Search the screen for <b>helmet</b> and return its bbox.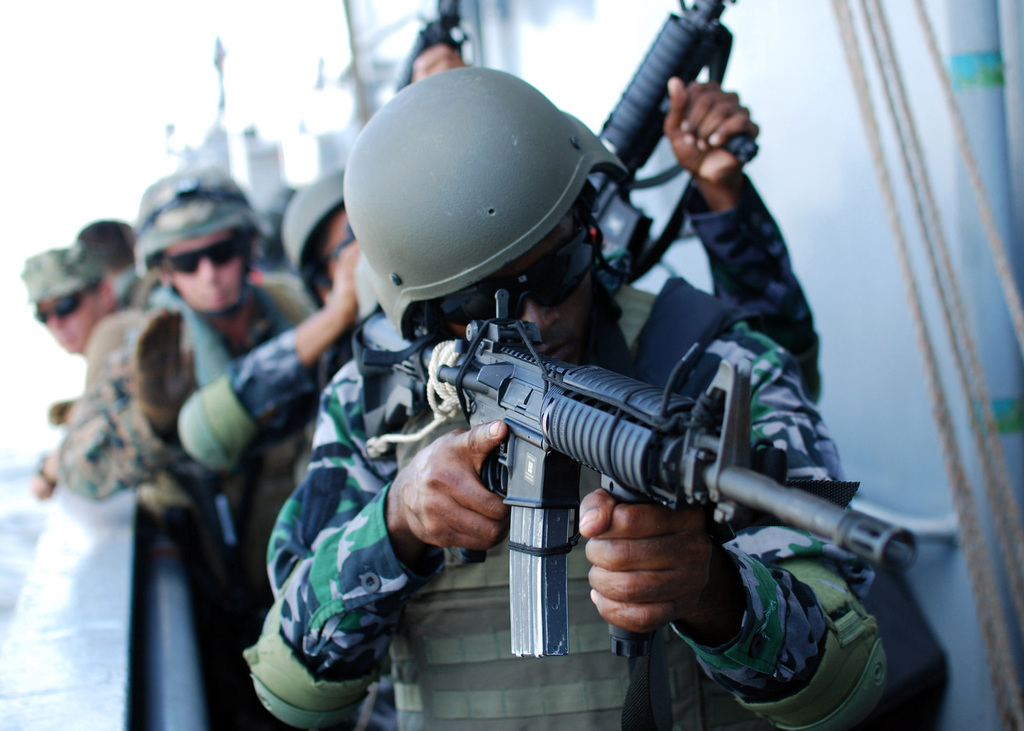
Found: region(339, 63, 624, 330).
